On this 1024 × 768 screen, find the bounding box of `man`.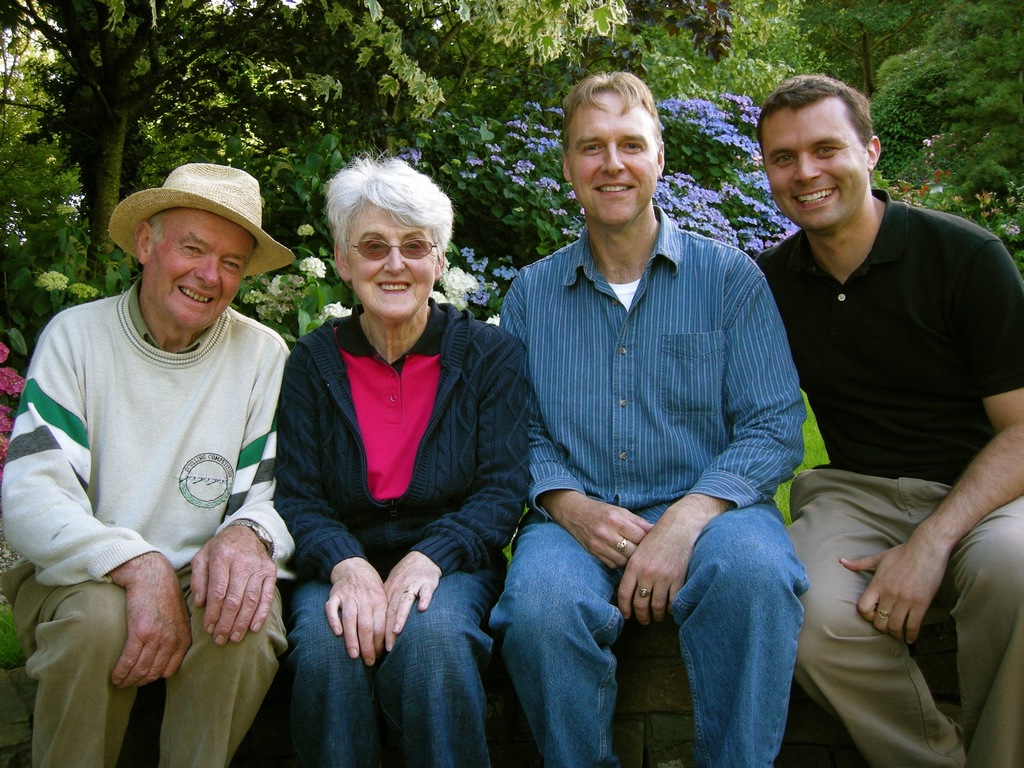
Bounding box: BBox(723, 84, 1014, 698).
